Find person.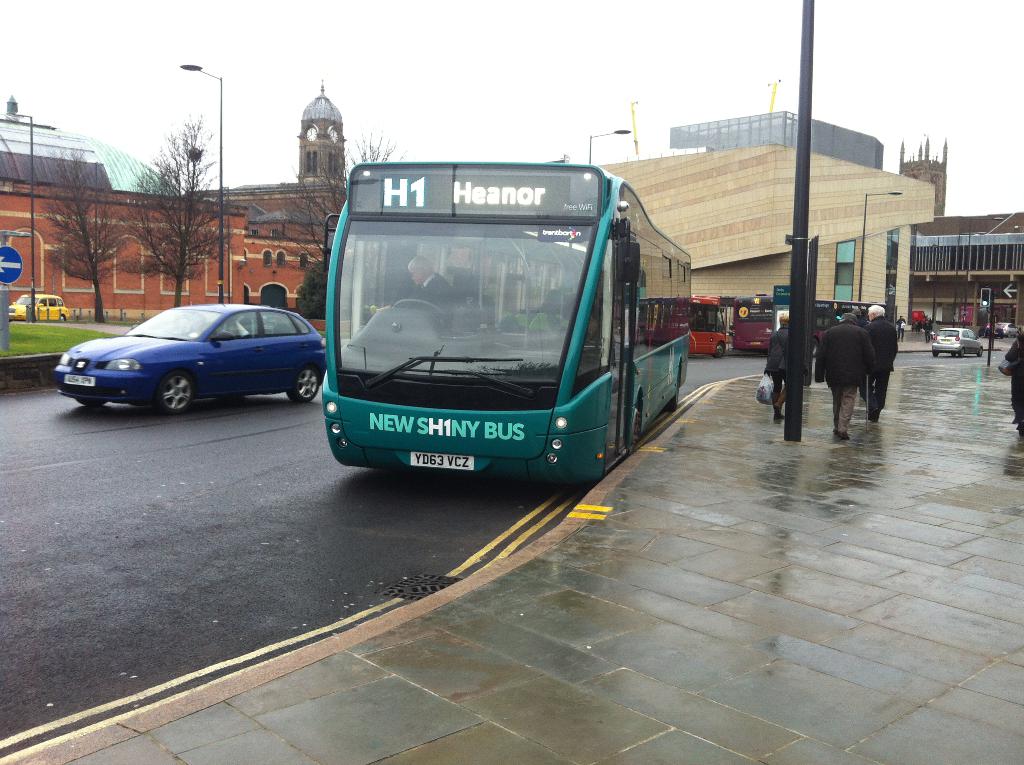
{"left": 921, "top": 316, "right": 932, "bottom": 344}.
